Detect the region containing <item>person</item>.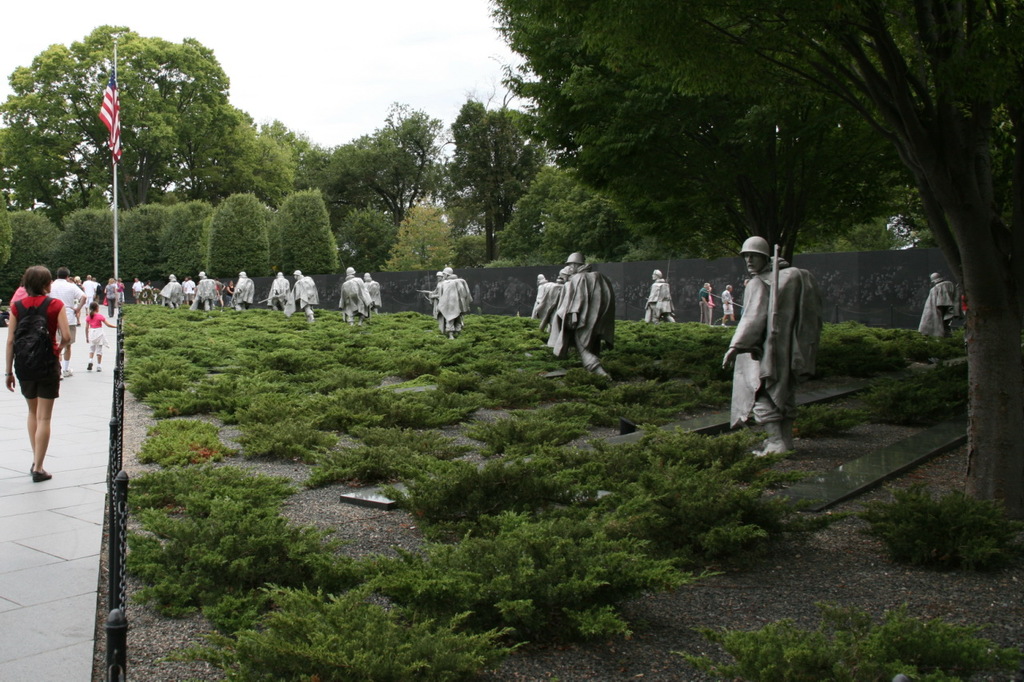
(left=69, top=275, right=83, bottom=325).
